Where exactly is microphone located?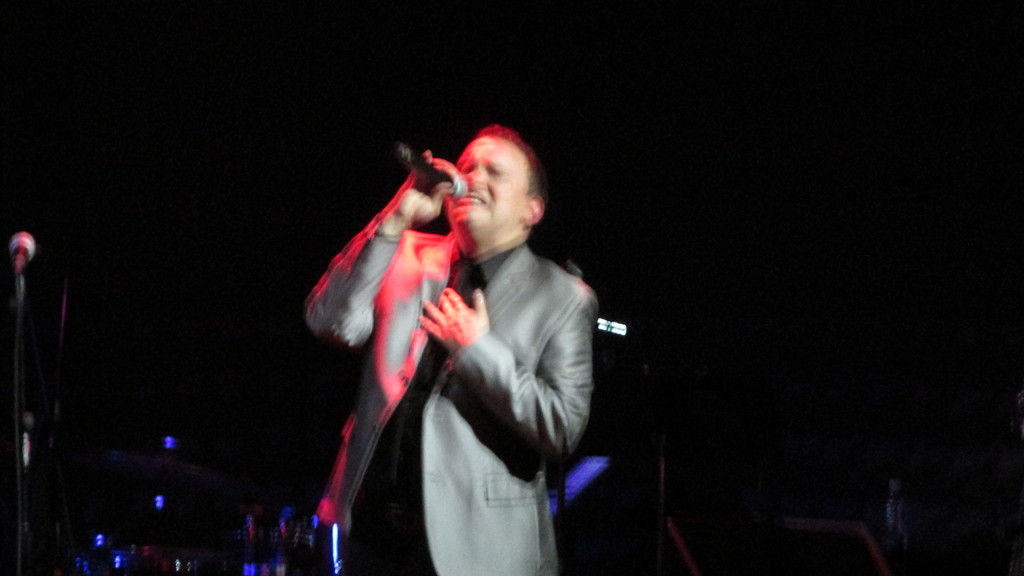
Its bounding box is 400, 147, 467, 202.
